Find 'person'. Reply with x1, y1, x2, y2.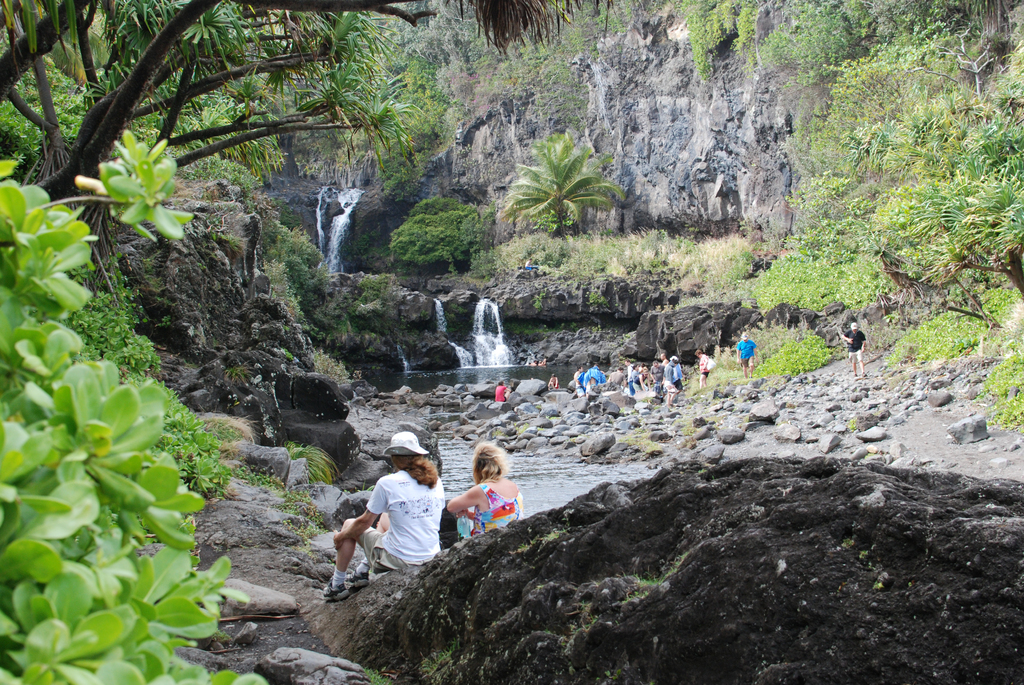
607, 370, 626, 393.
